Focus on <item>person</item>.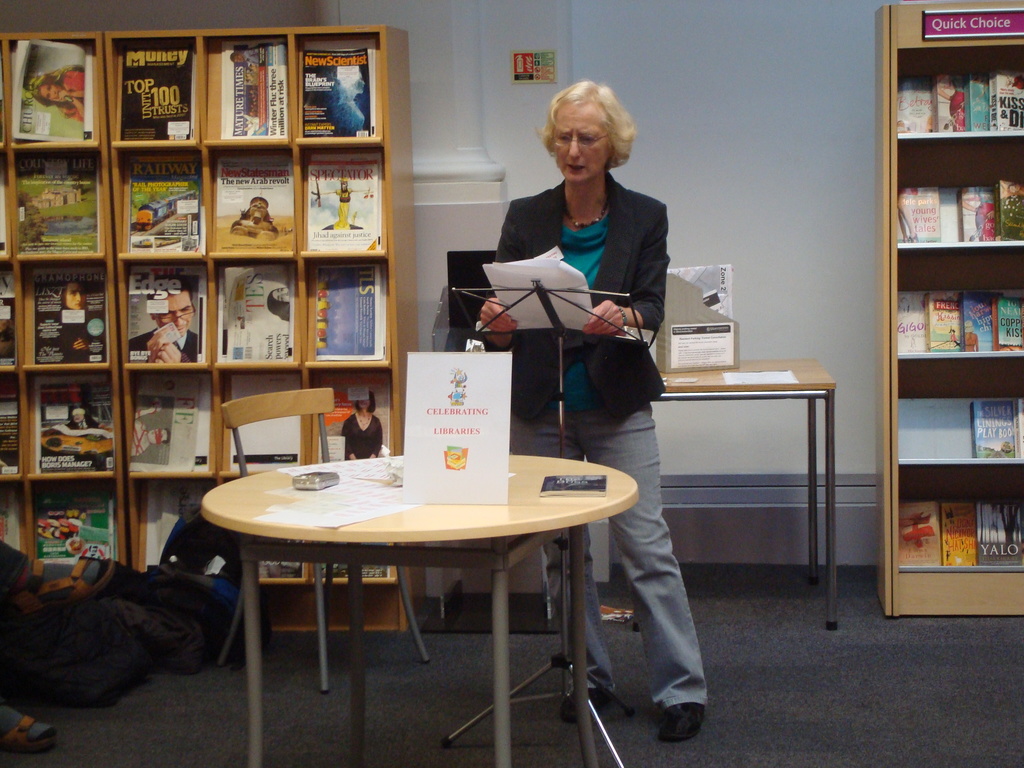
Focused at pyautogui.locateOnScreen(472, 85, 717, 733).
